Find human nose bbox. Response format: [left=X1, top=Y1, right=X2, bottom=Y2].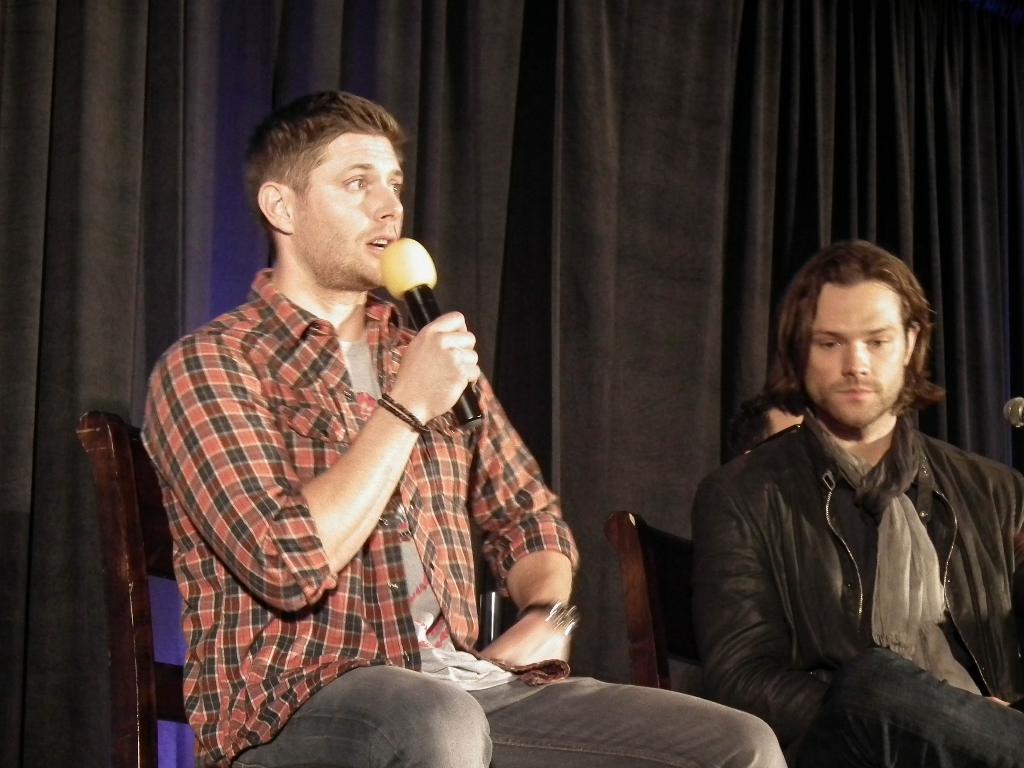
[left=840, top=344, right=867, bottom=379].
